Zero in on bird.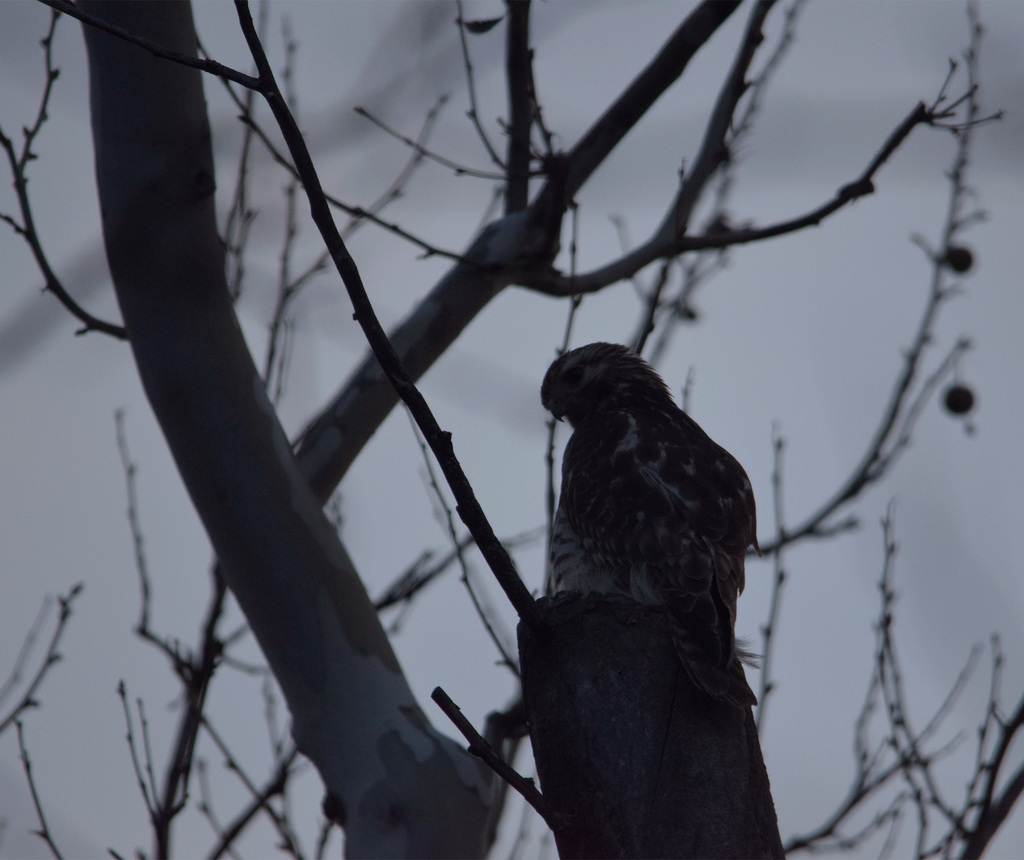
Zeroed in: (x1=546, y1=283, x2=853, y2=795).
